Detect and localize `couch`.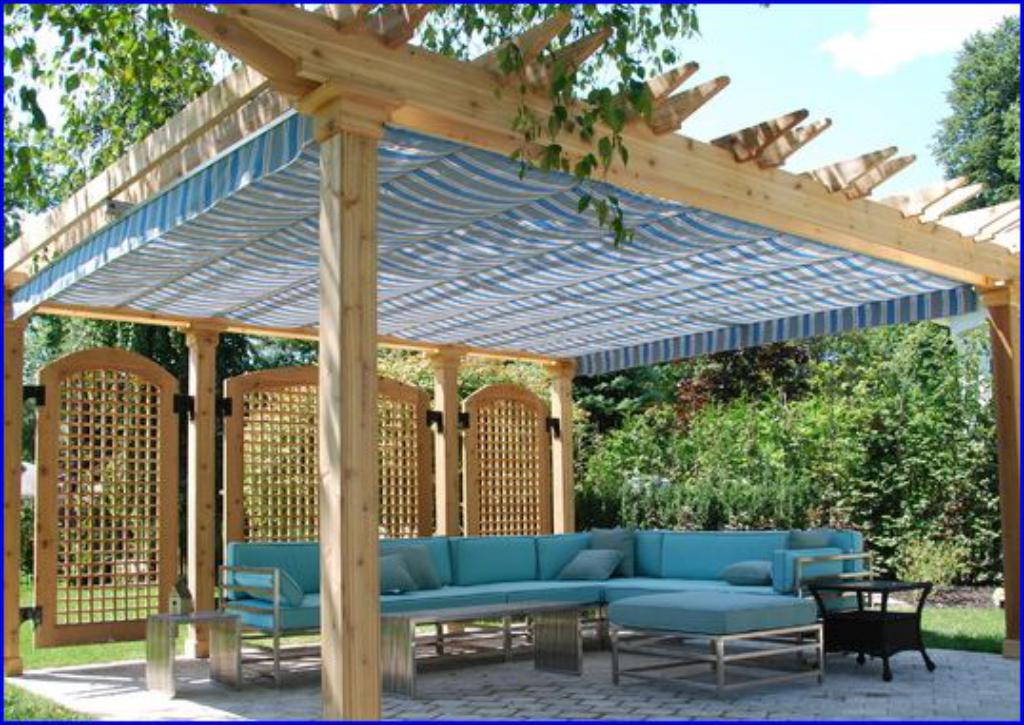
Localized at crop(381, 527, 872, 677).
